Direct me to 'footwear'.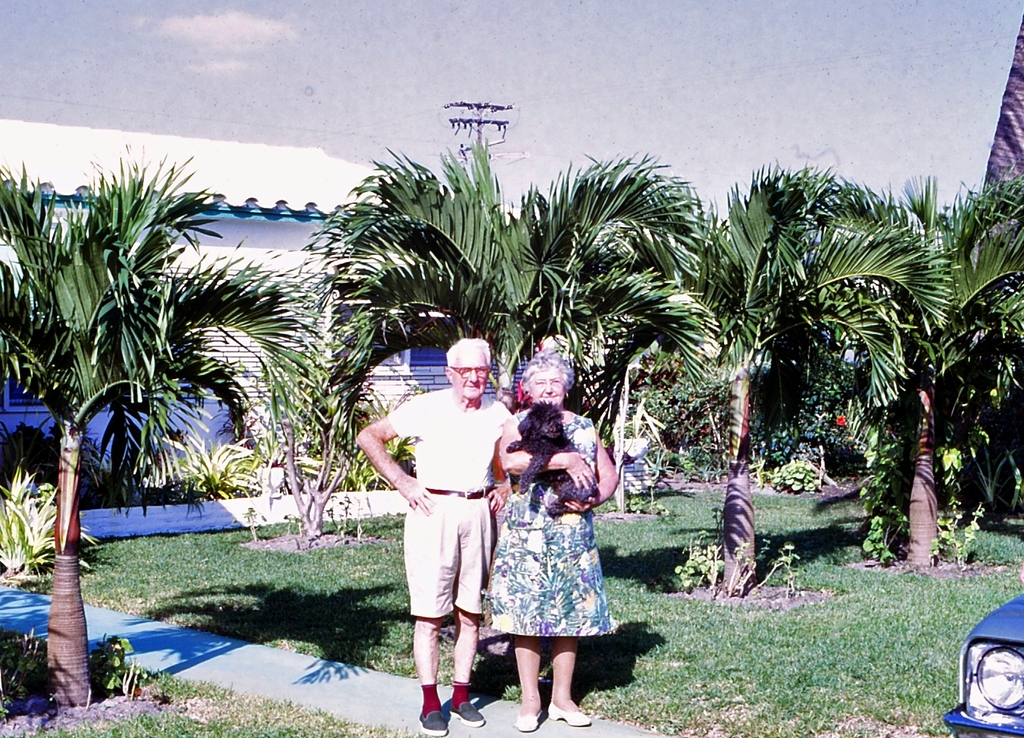
Direction: {"left": 421, "top": 708, "right": 450, "bottom": 734}.
